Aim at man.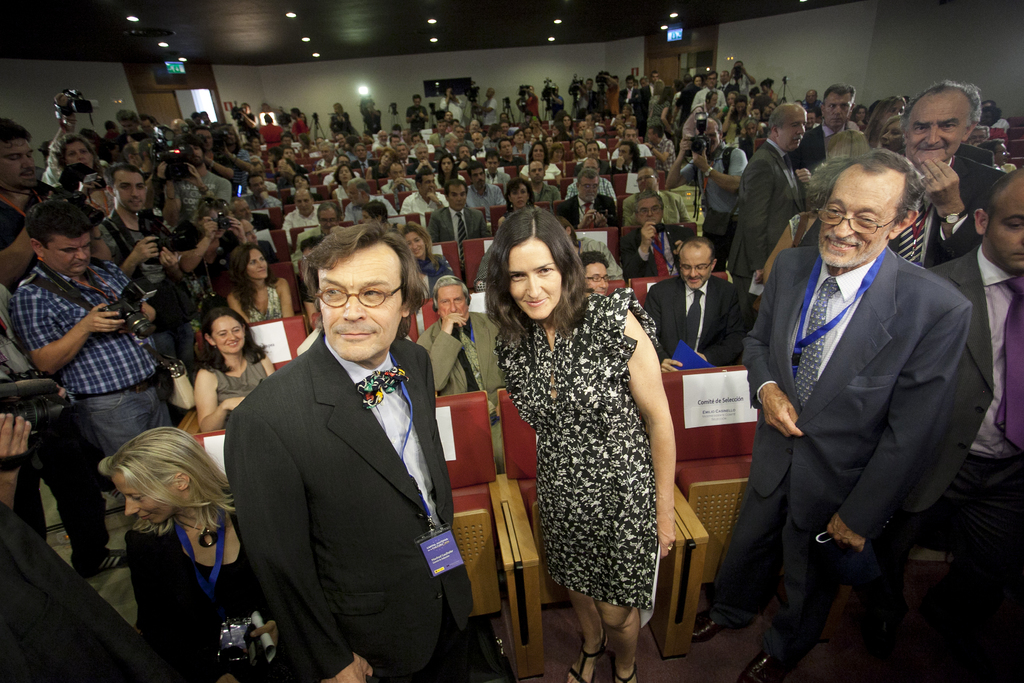
Aimed at region(601, 73, 622, 114).
